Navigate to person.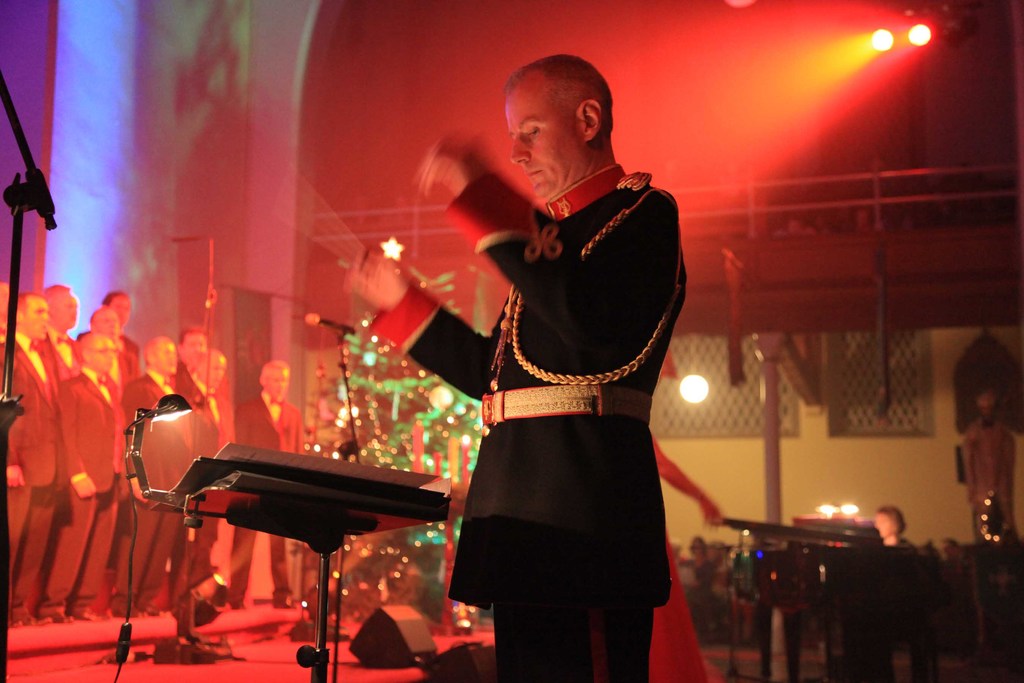
Navigation target: crop(94, 283, 150, 389).
